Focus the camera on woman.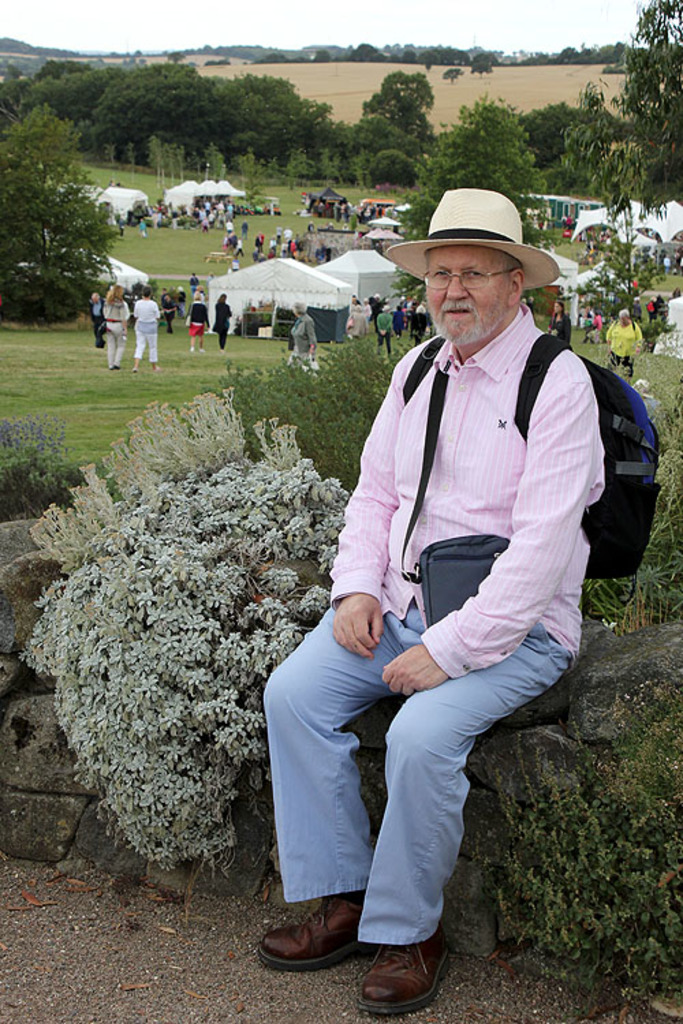
Focus region: select_region(128, 285, 161, 367).
